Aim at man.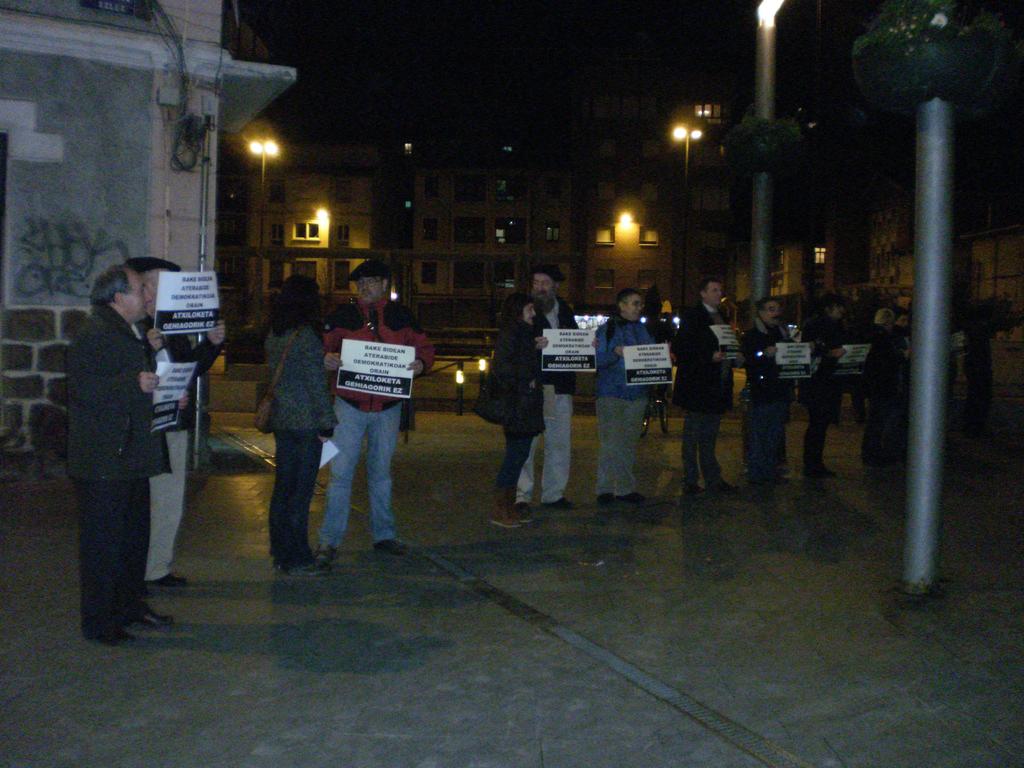
Aimed at l=863, t=306, r=912, b=461.
